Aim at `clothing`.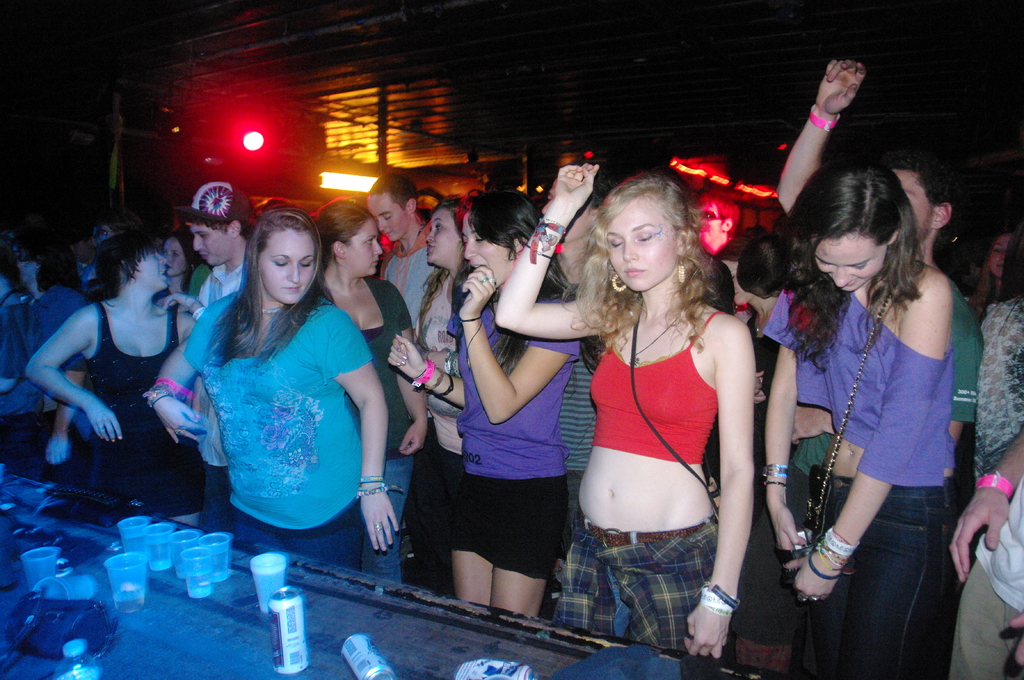
Aimed at 177, 270, 374, 539.
